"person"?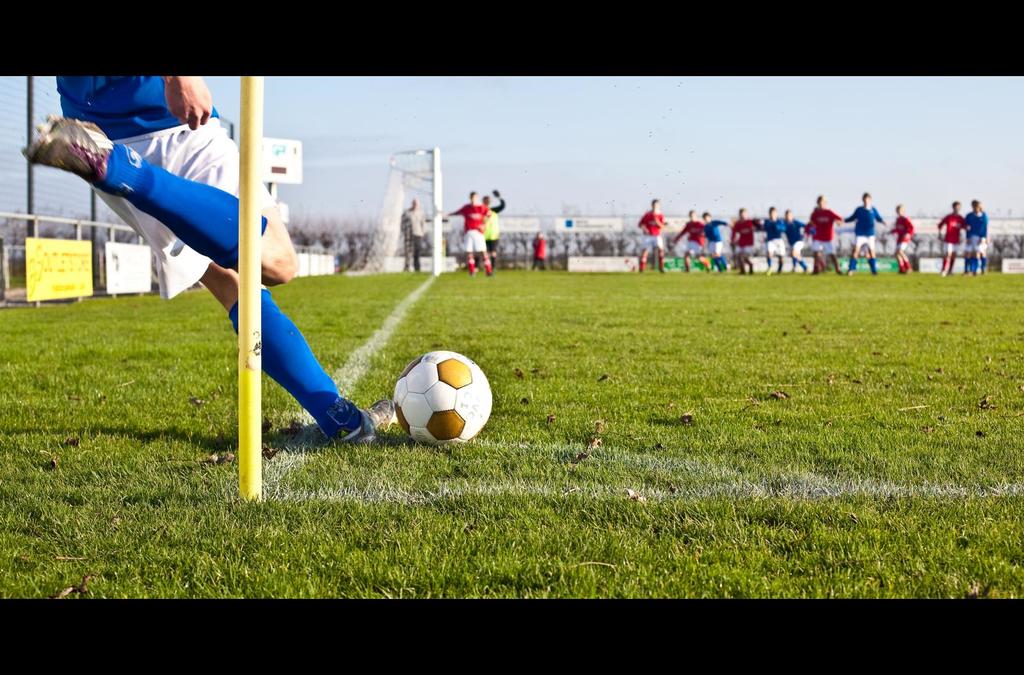
select_region(730, 206, 756, 268)
